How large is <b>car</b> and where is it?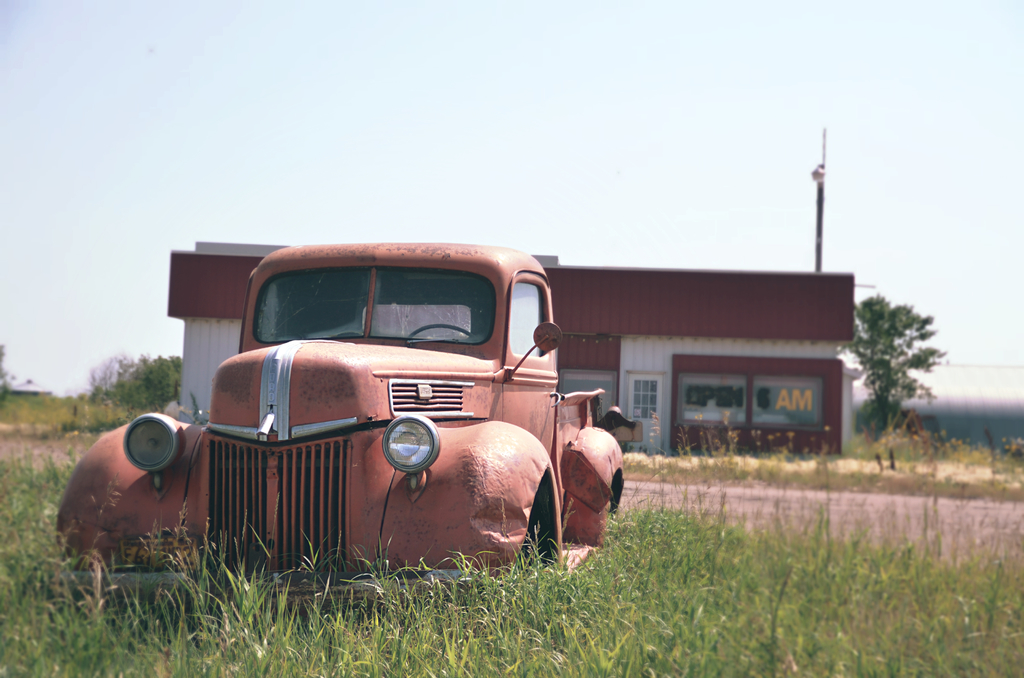
Bounding box: {"left": 58, "top": 240, "right": 641, "bottom": 608}.
